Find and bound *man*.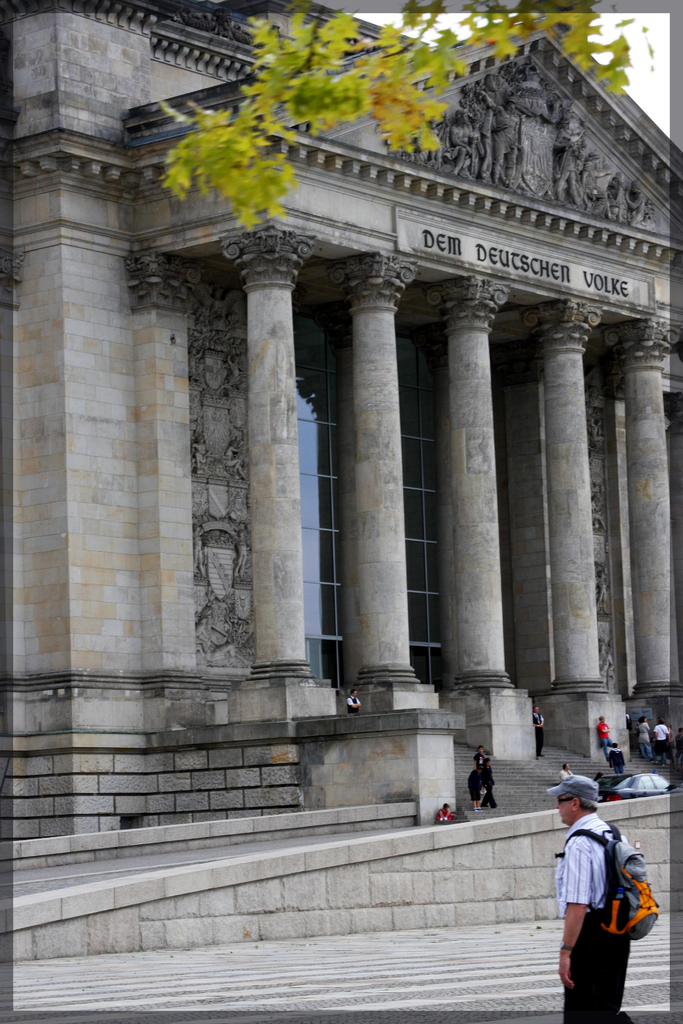
Bound: pyautogui.locateOnScreen(563, 780, 663, 1012).
